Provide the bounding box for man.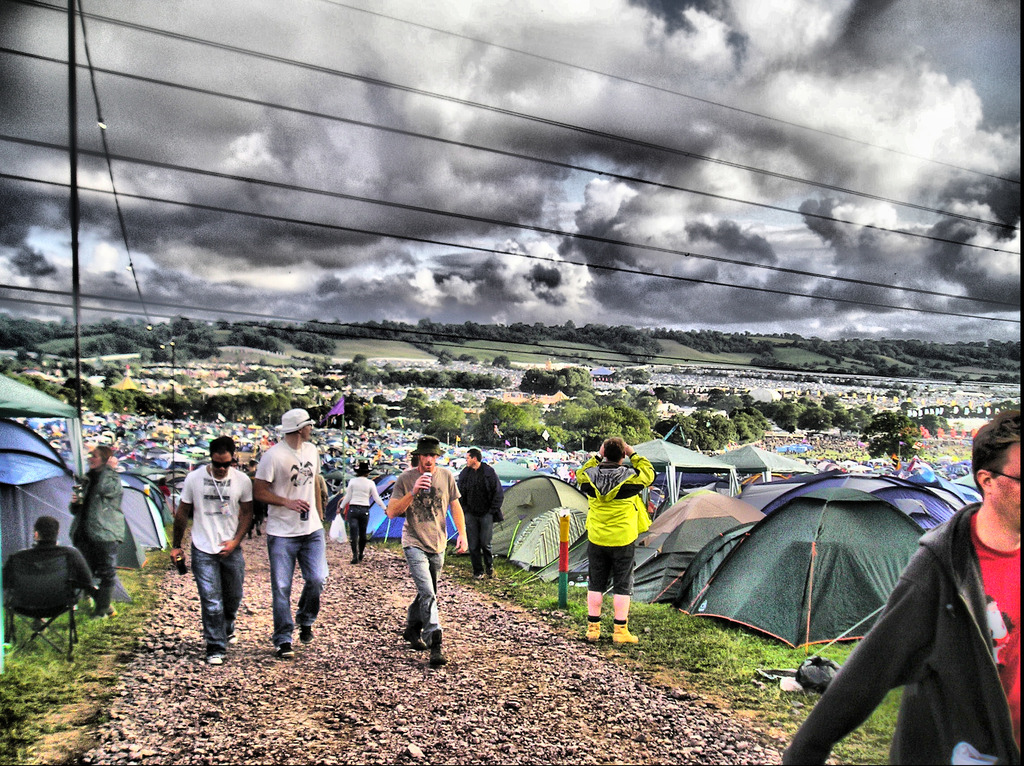
region(387, 435, 470, 669).
